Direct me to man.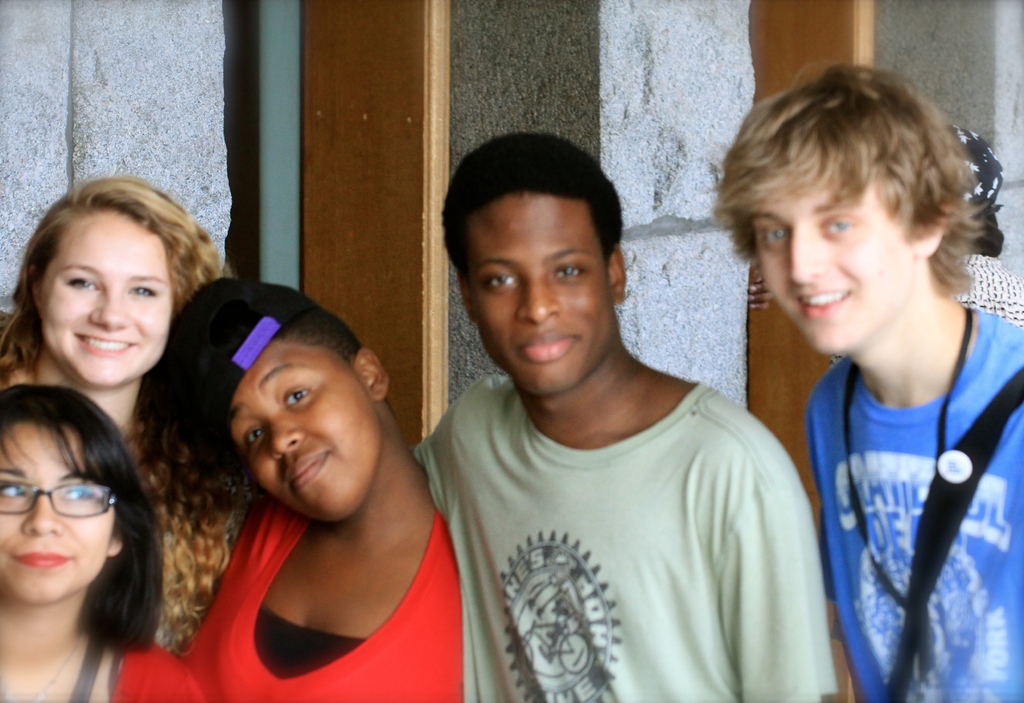
Direction: crop(706, 64, 1023, 700).
